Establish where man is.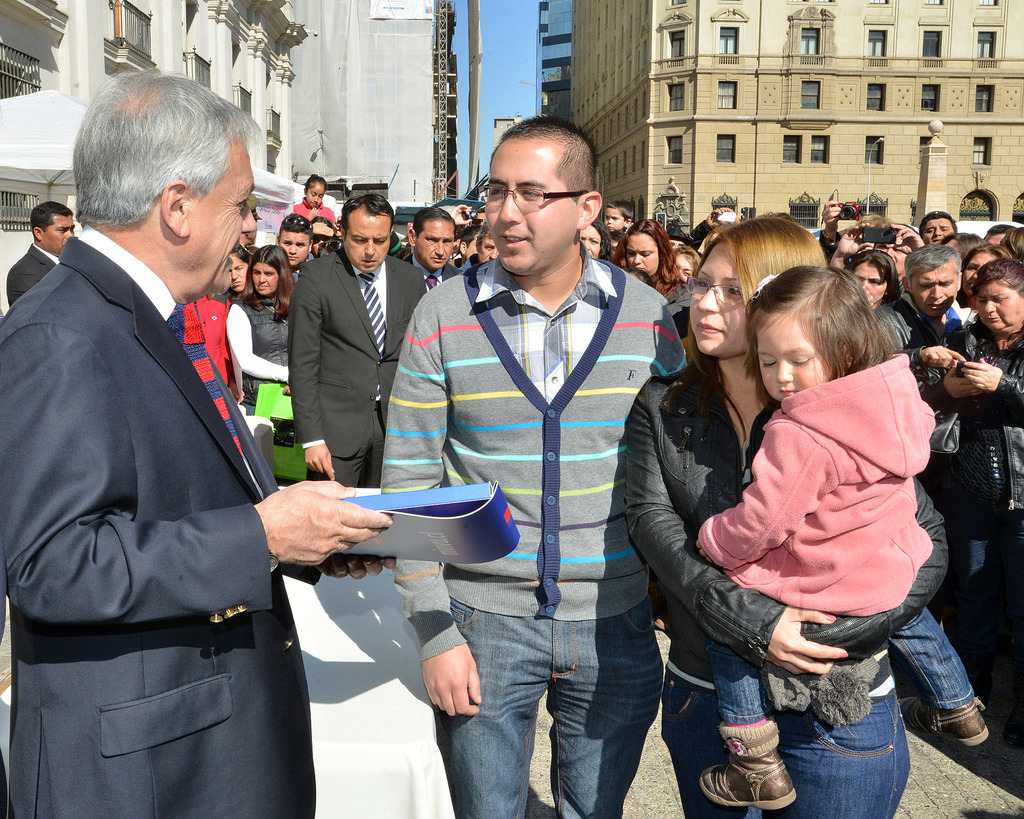
Established at rect(877, 251, 979, 567).
